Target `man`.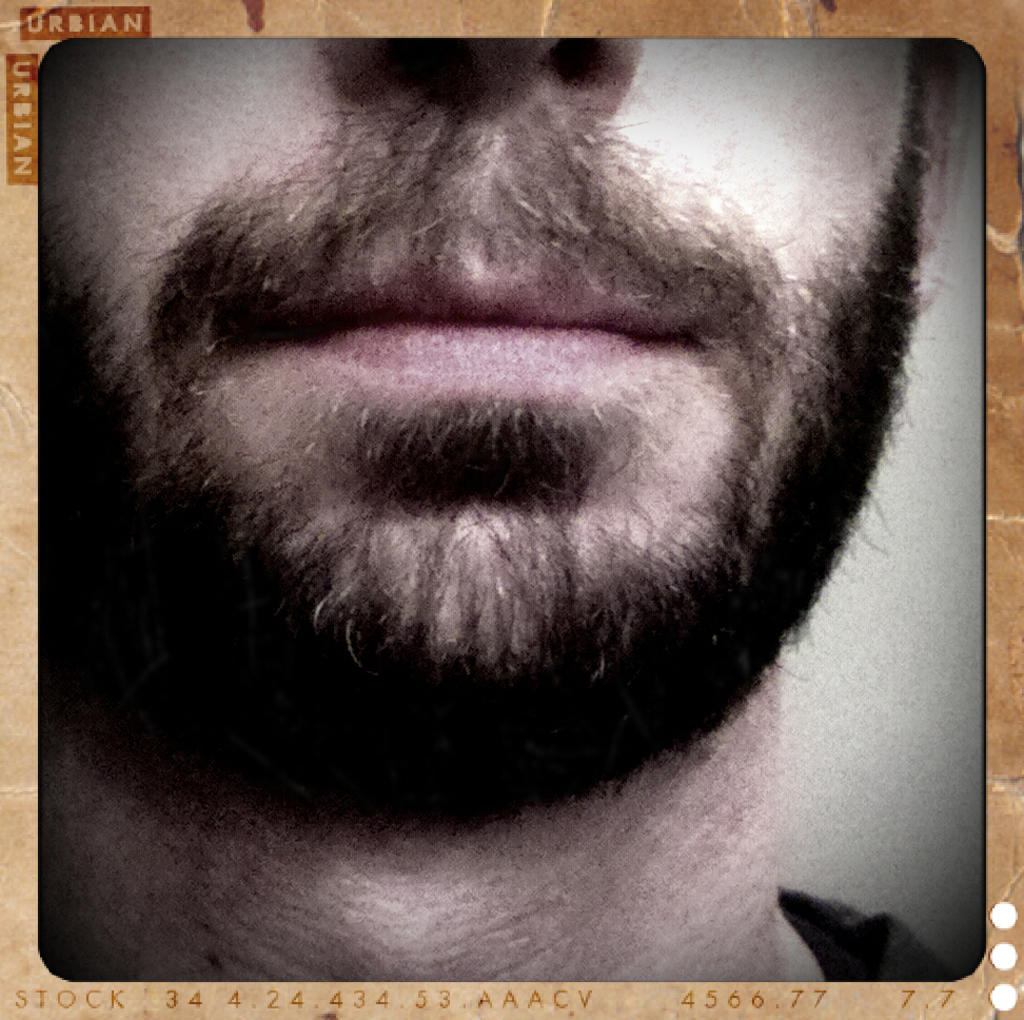
Target region: 0/12/1023/898.
